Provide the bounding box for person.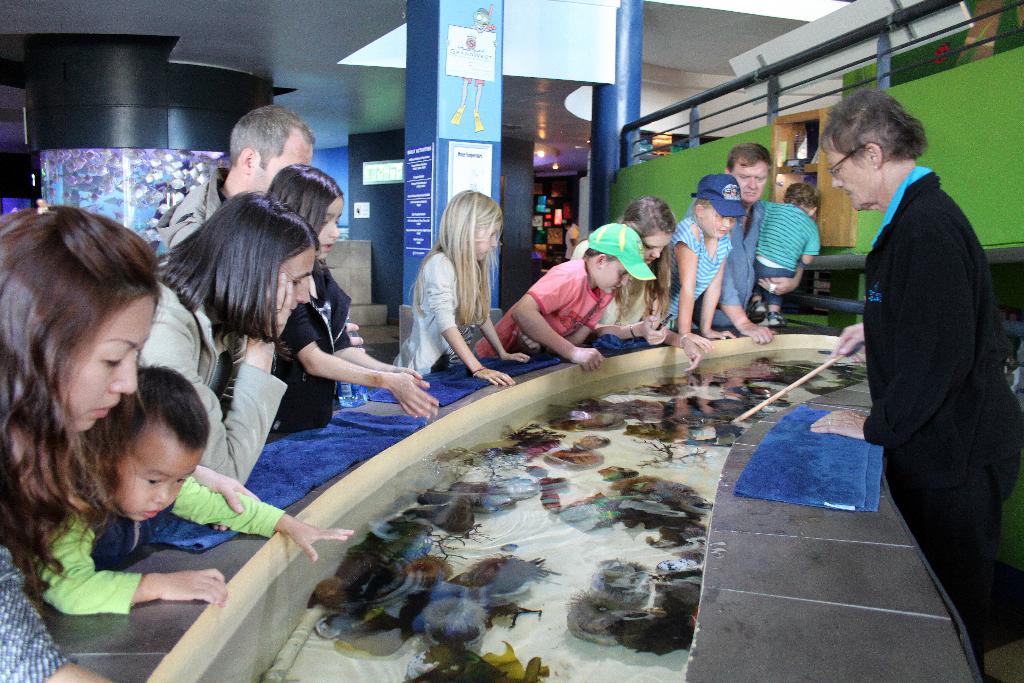
crop(825, 67, 1002, 634).
